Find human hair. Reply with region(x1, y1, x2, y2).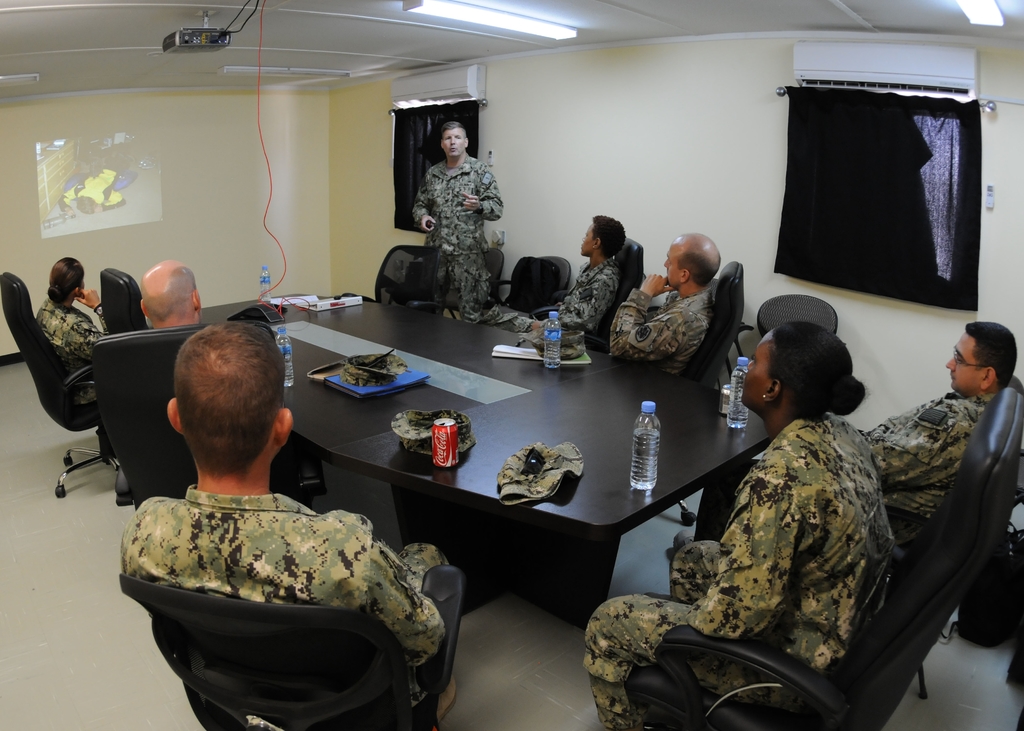
region(154, 326, 276, 486).
